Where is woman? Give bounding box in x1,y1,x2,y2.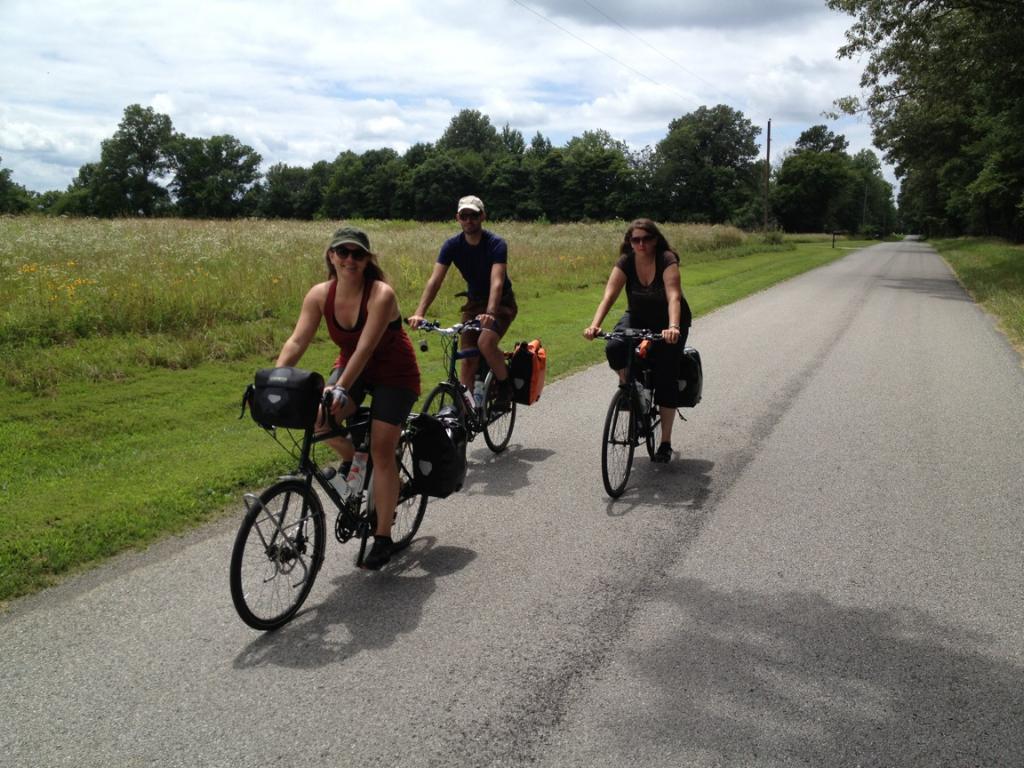
594,215,696,441.
